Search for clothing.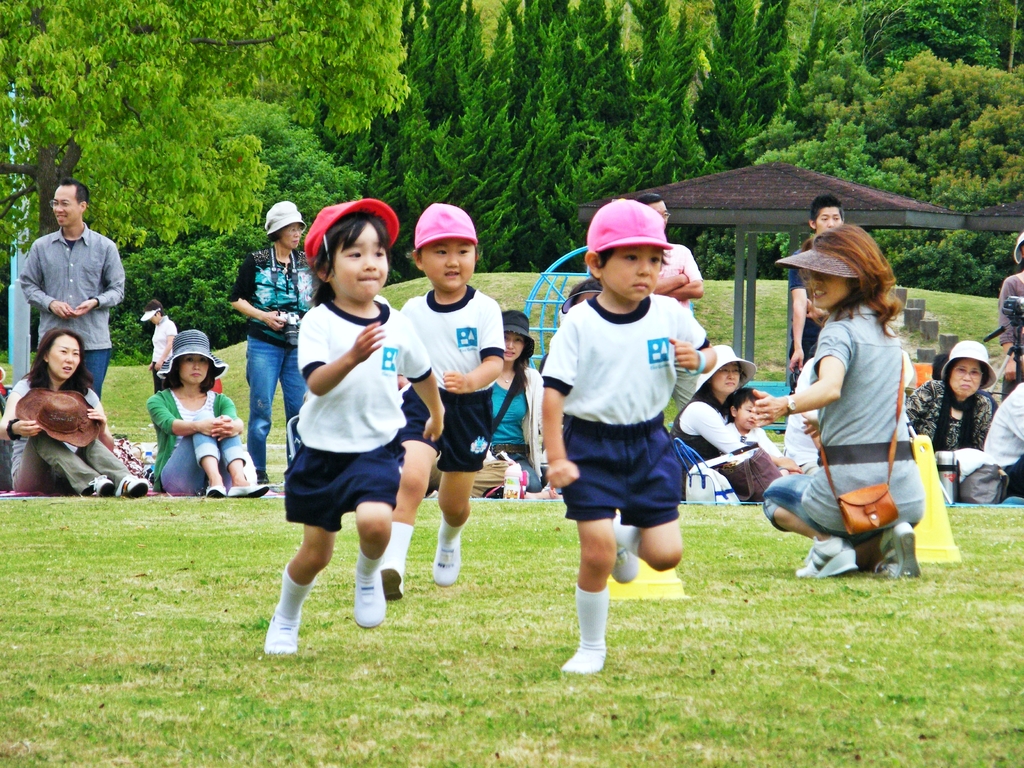
Found at [717,410,779,463].
